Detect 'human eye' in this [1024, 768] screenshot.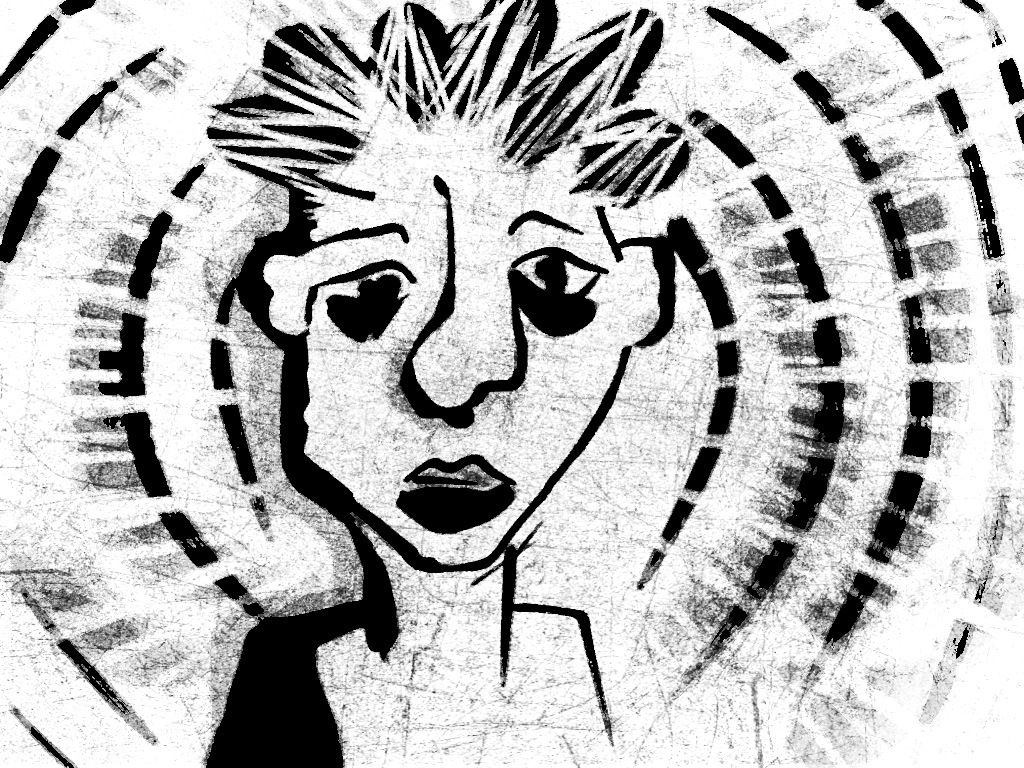
Detection: 503/236/610/309.
